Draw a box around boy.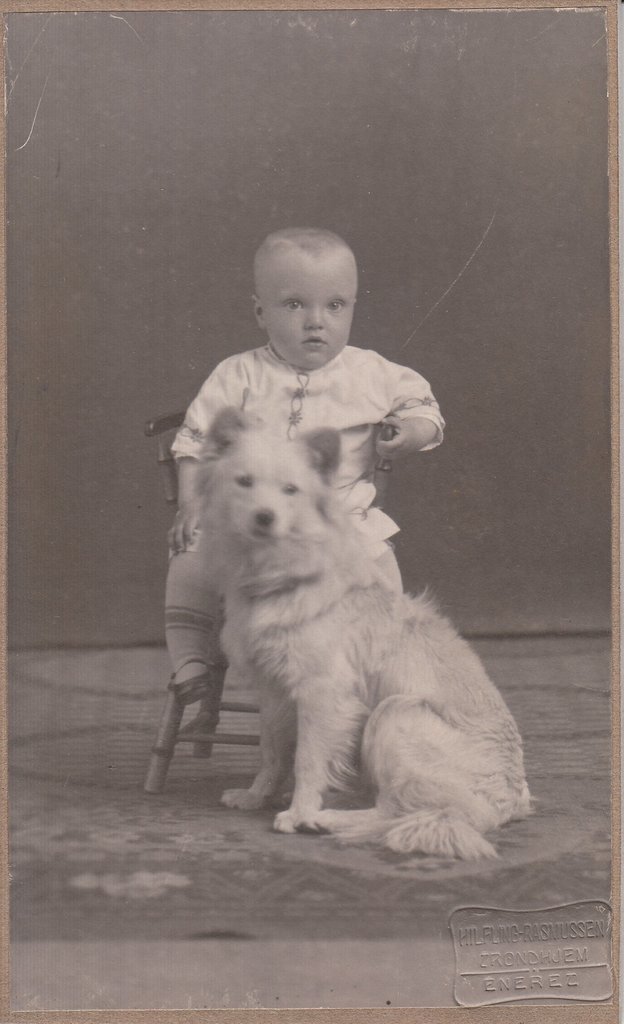
[172, 230, 447, 699].
